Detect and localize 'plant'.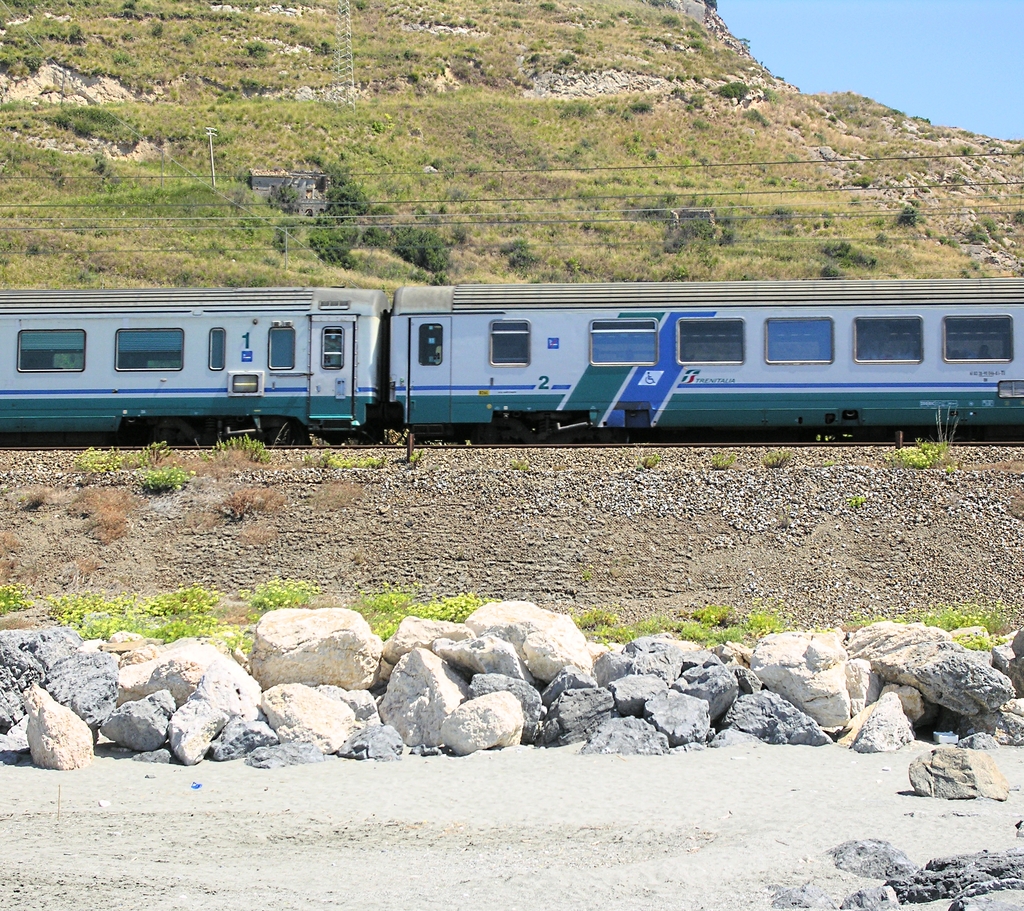
Localized at detection(692, 600, 725, 625).
